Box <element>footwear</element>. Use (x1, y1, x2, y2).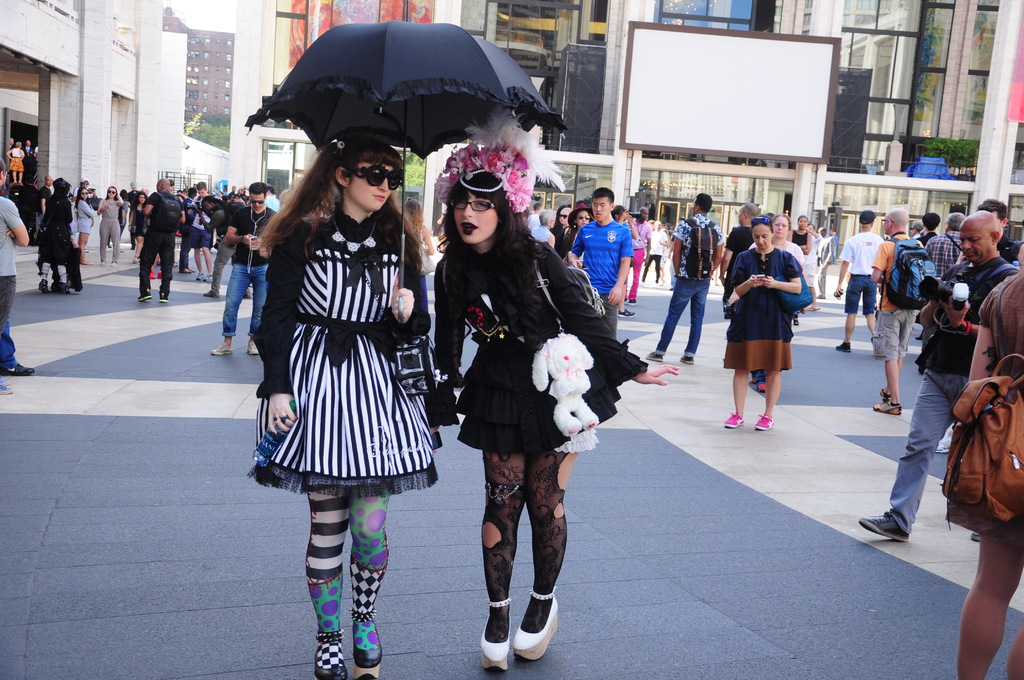
(837, 338, 853, 354).
